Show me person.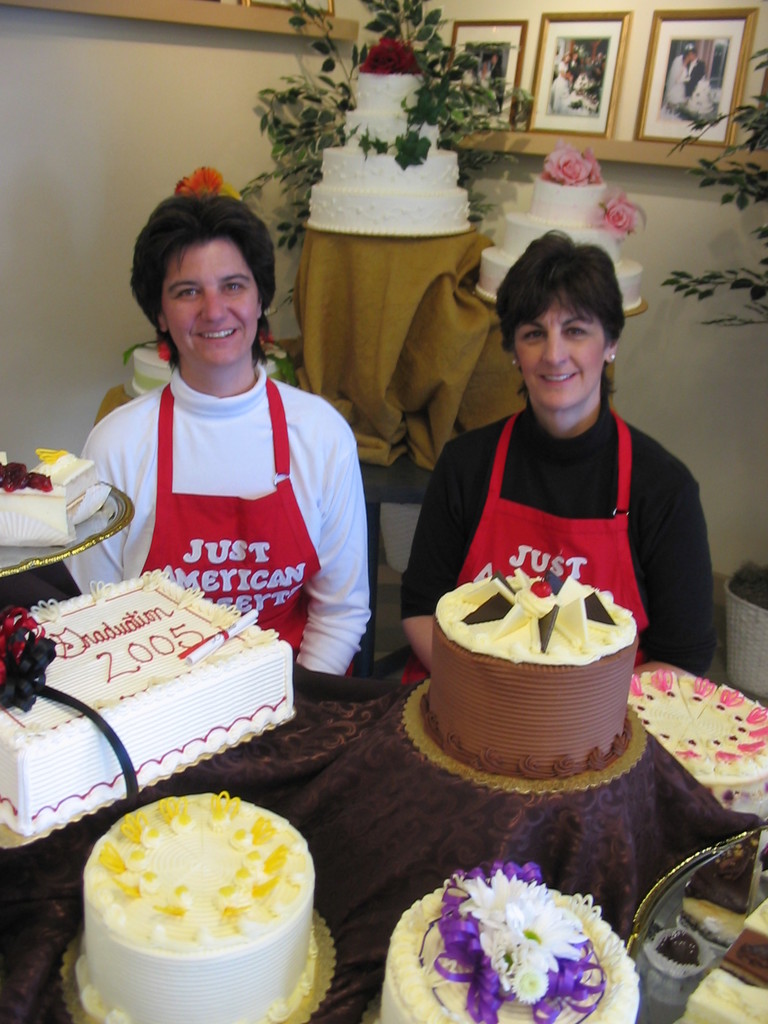
person is here: x1=79 y1=198 x2=375 y2=703.
